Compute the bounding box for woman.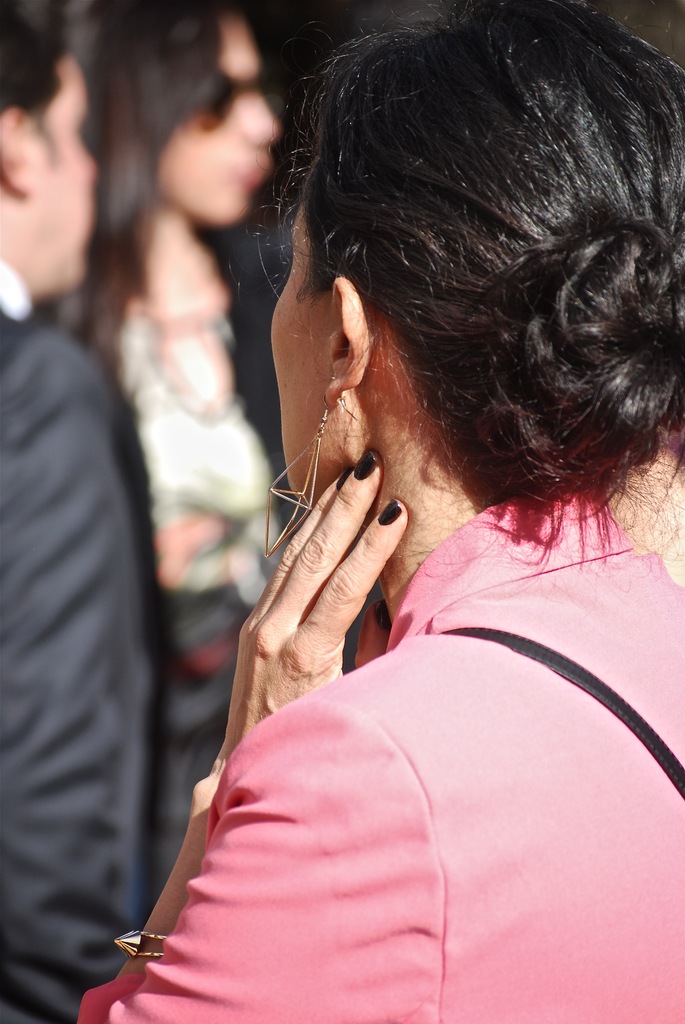
bbox=[129, 0, 625, 1023].
